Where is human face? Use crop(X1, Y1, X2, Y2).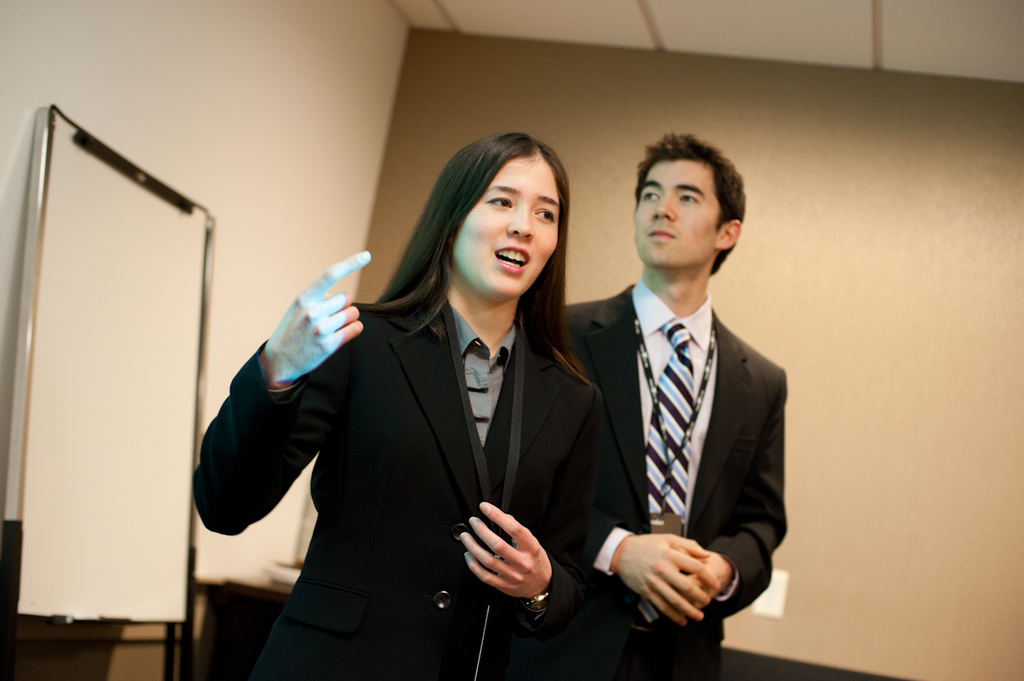
crop(453, 154, 561, 291).
